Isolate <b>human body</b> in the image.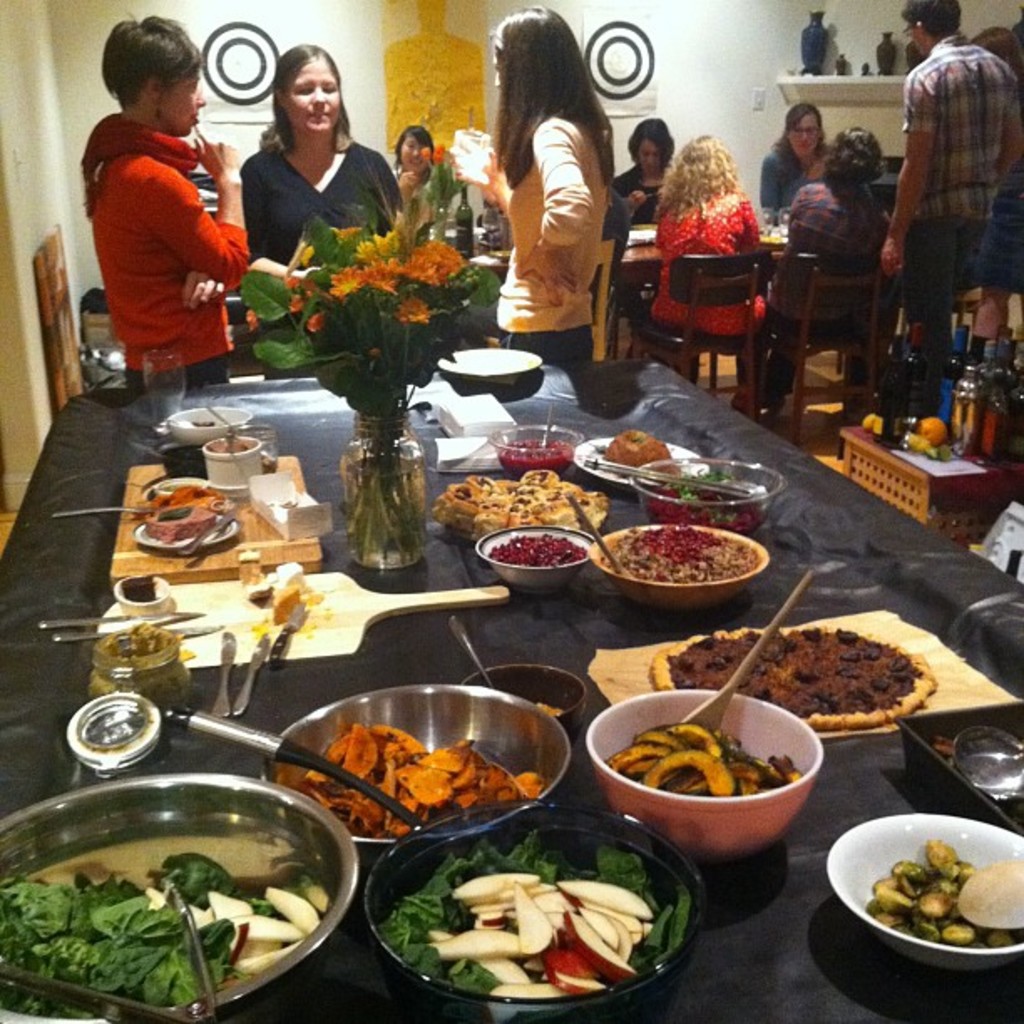
Isolated region: l=616, t=156, r=676, b=224.
